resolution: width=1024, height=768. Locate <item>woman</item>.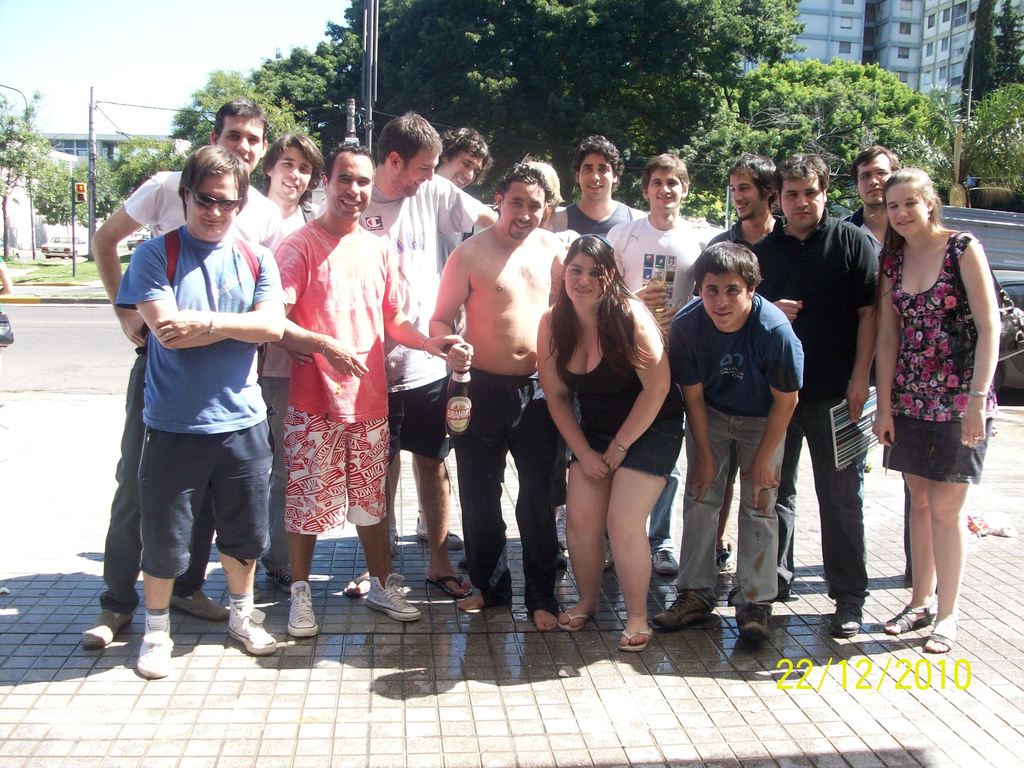
select_region(870, 169, 999, 656).
